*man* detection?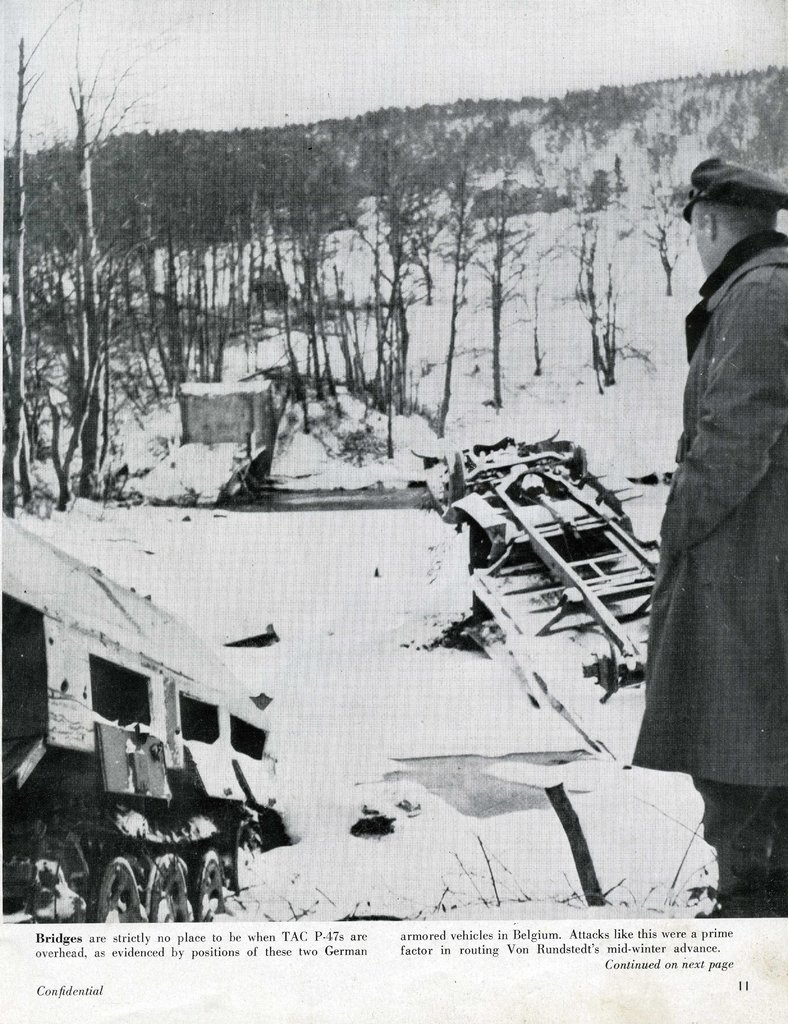
select_region(632, 120, 787, 867)
